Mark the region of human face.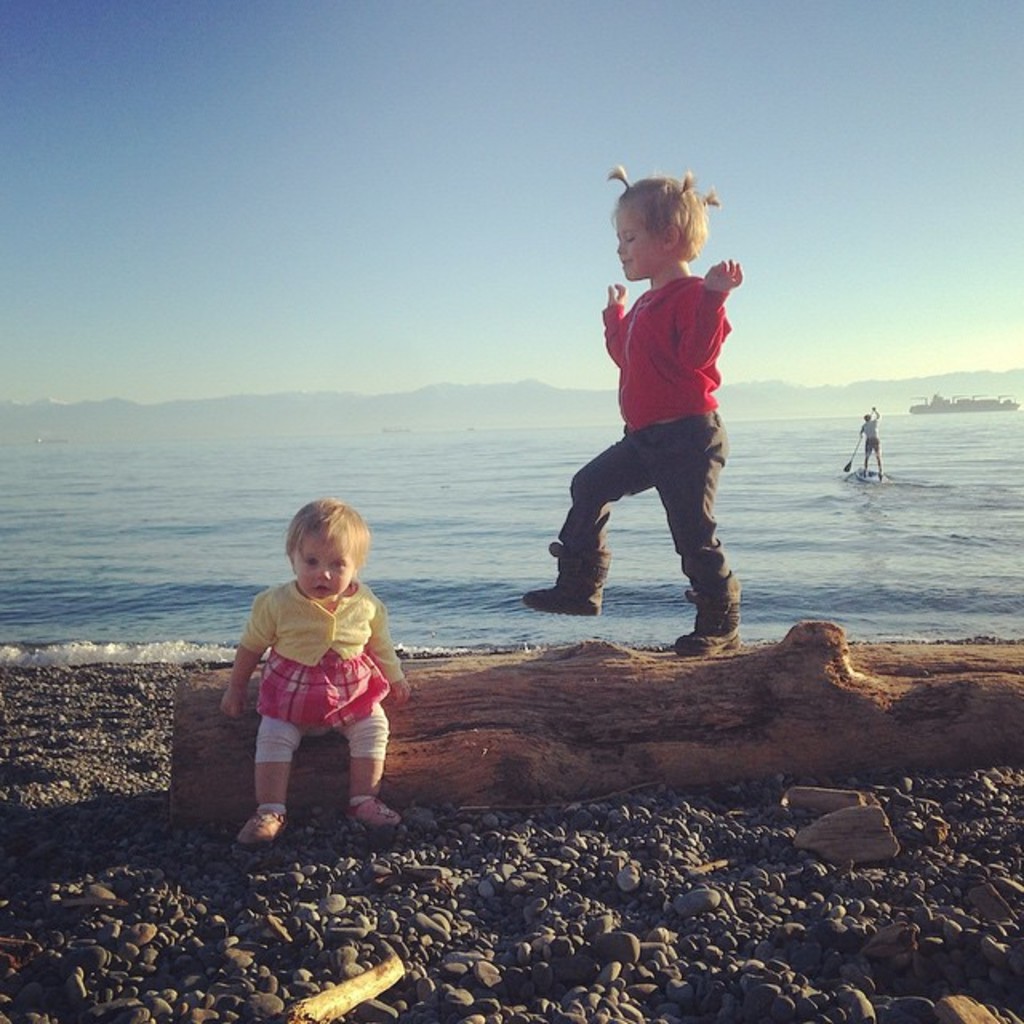
Region: box=[291, 530, 357, 598].
